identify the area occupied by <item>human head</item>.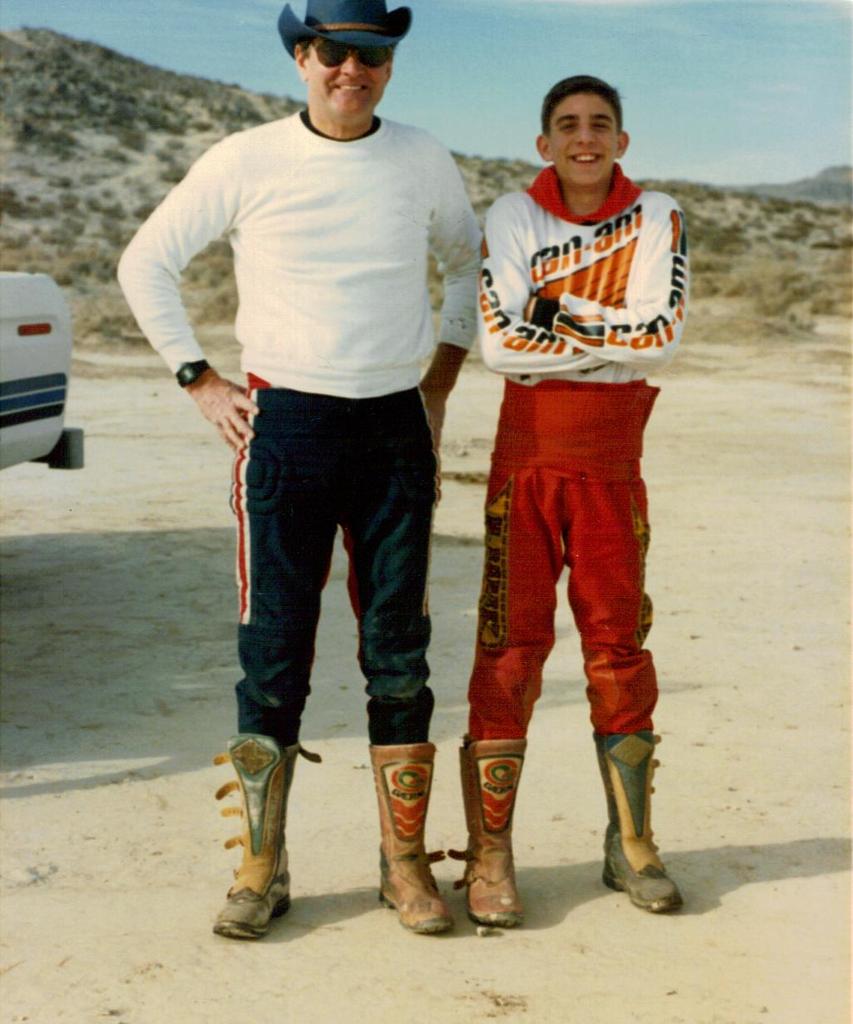
Area: 539:72:647:187.
